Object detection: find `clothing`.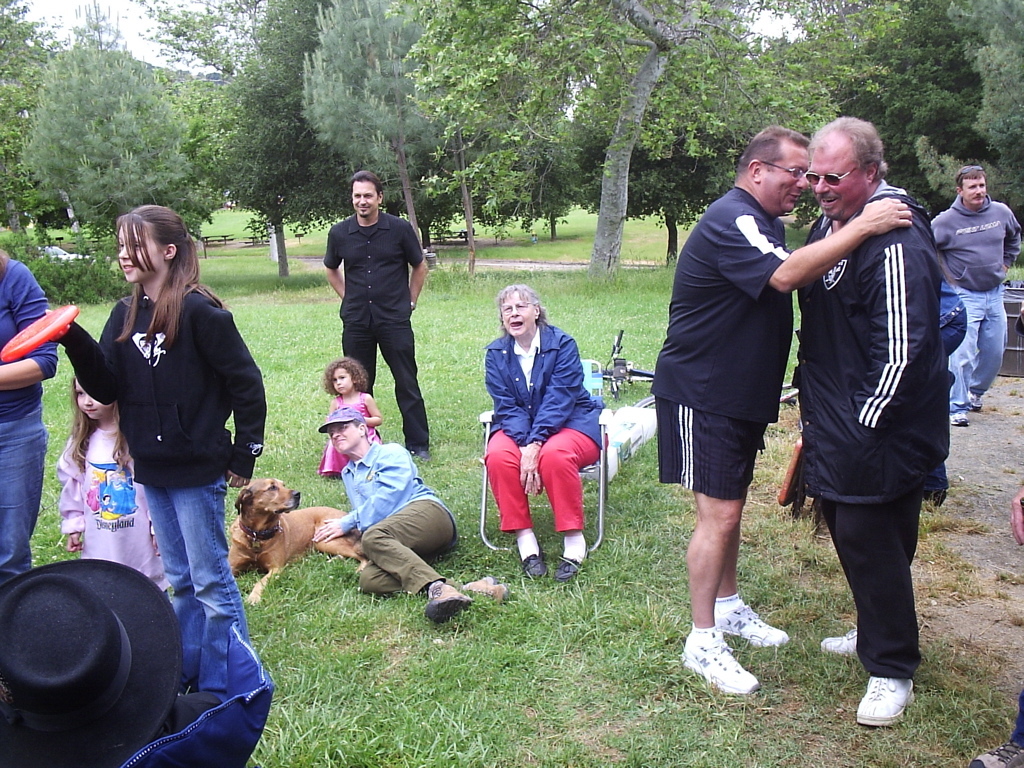
[x1=343, y1=446, x2=461, y2=546].
